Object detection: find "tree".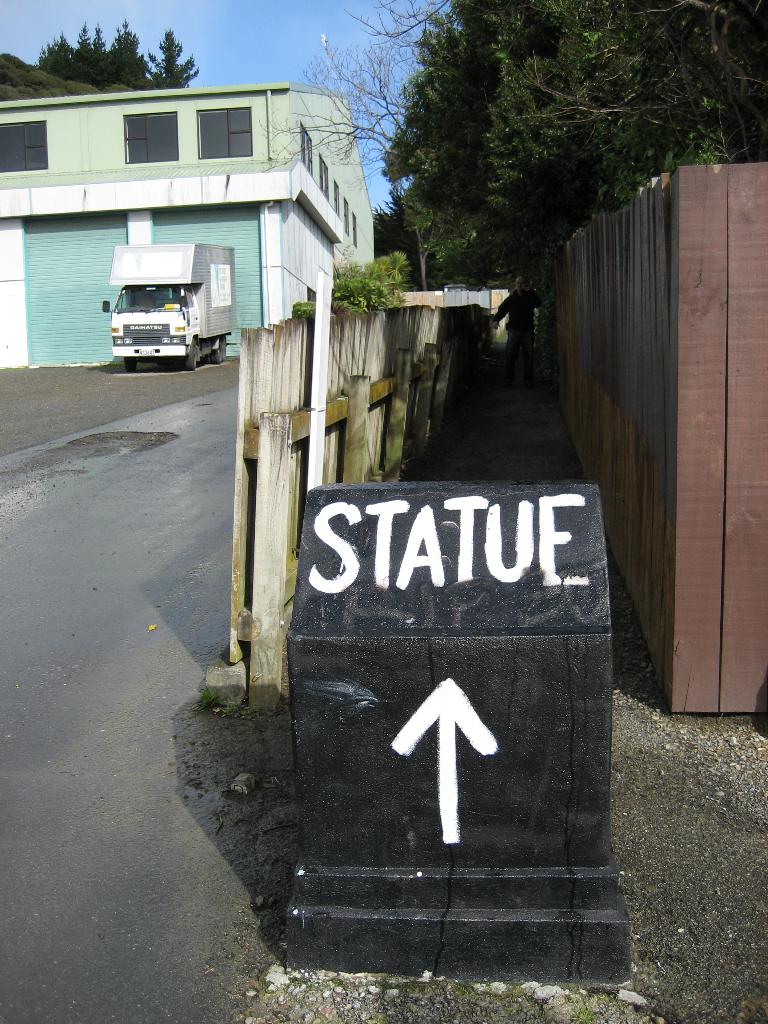
{"x1": 33, "y1": 22, "x2": 109, "y2": 84}.
